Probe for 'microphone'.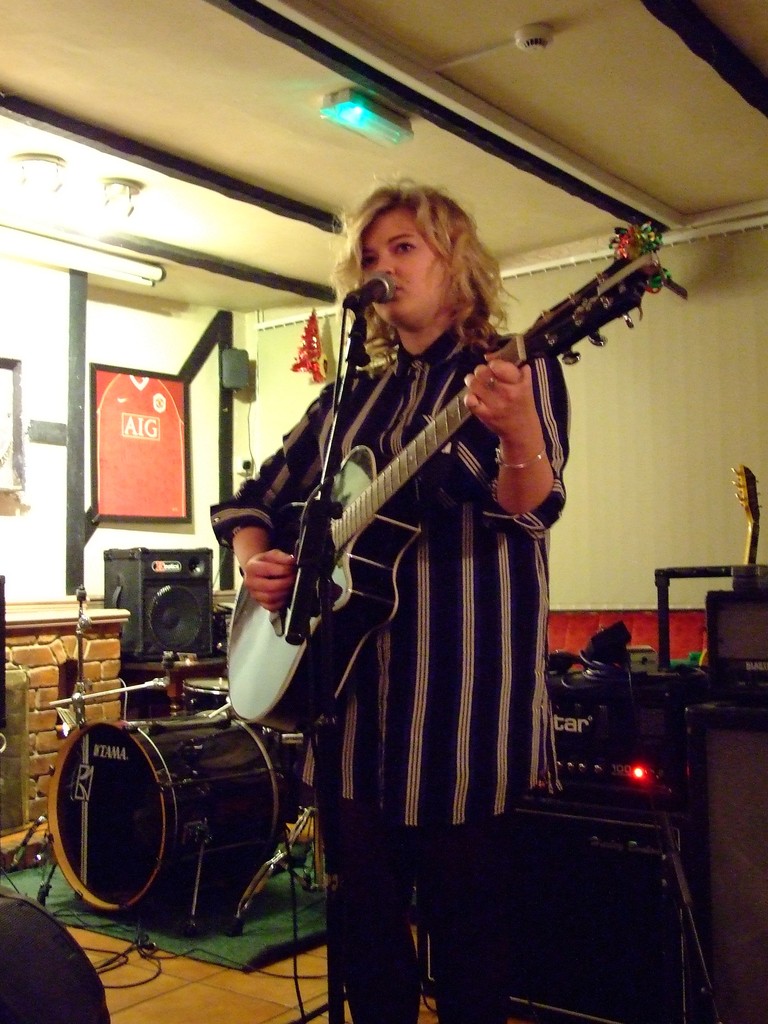
Probe result: bbox=[345, 270, 394, 308].
